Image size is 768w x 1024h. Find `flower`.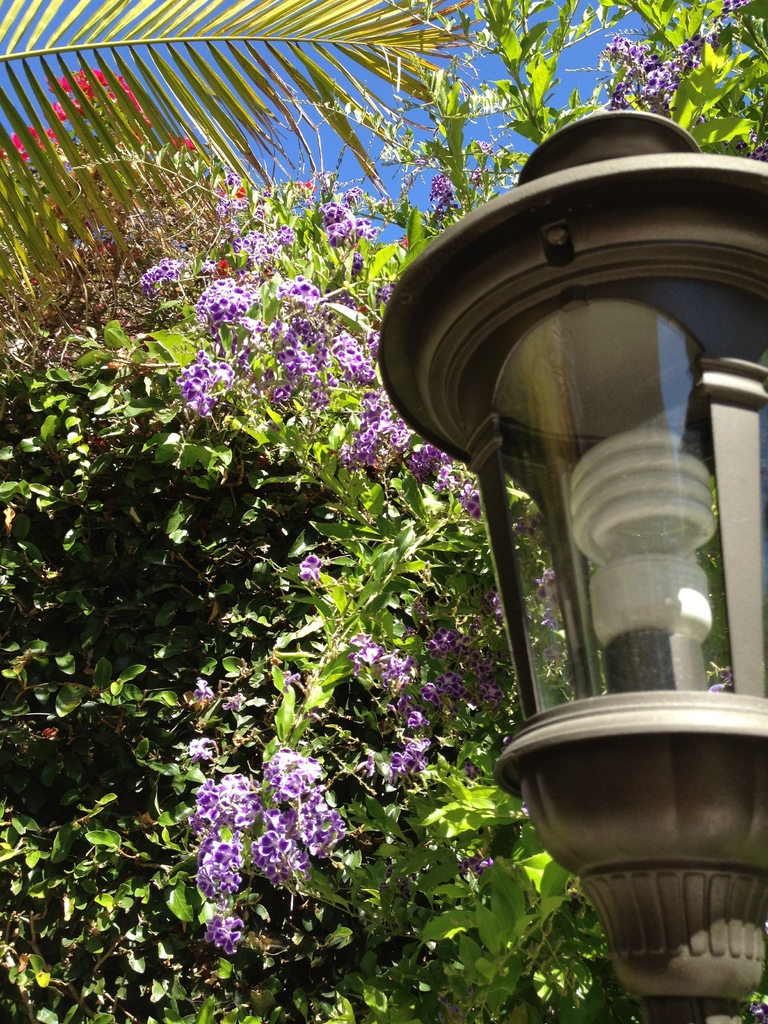
(left=186, top=275, right=273, bottom=329).
